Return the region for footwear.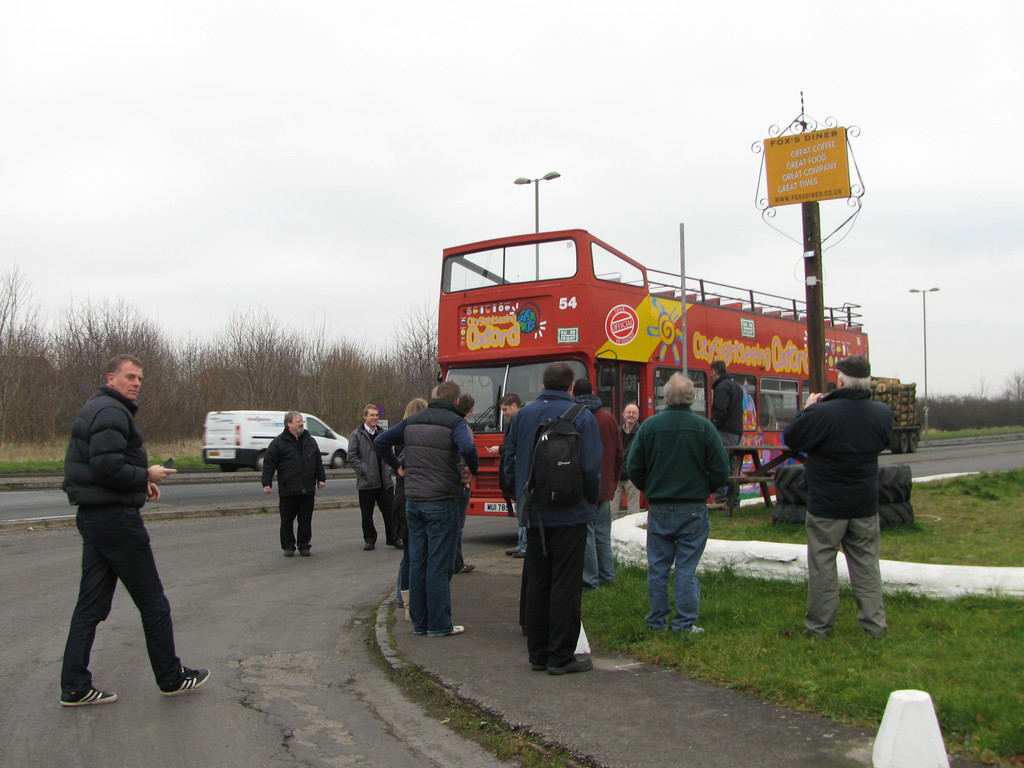
(x1=427, y1=625, x2=467, y2=636).
